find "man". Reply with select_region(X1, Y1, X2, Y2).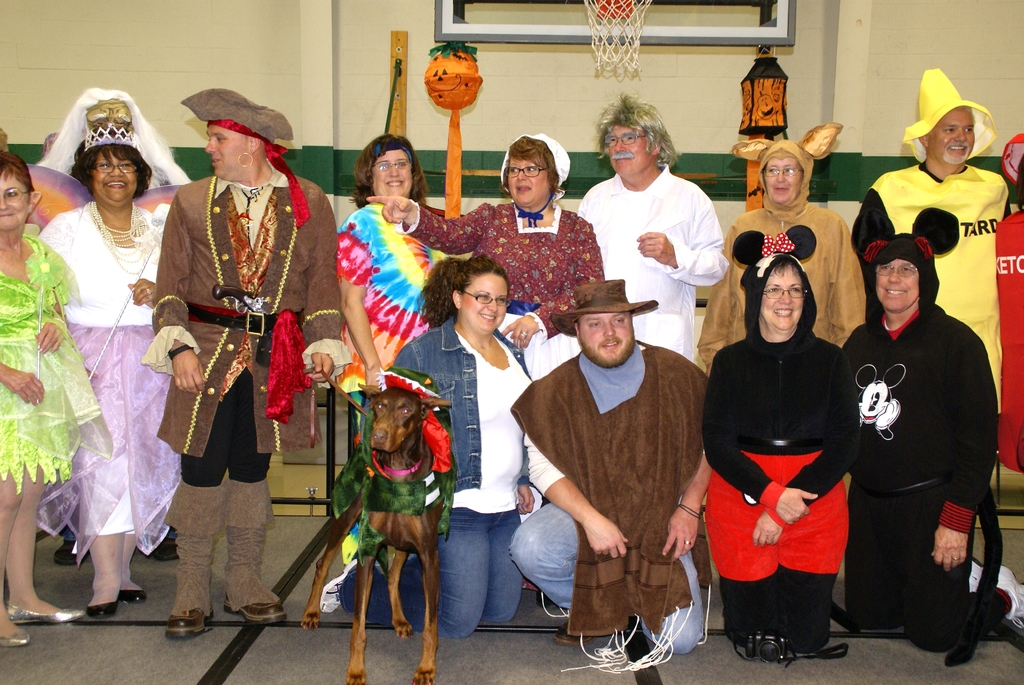
select_region(851, 66, 1012, 411).
